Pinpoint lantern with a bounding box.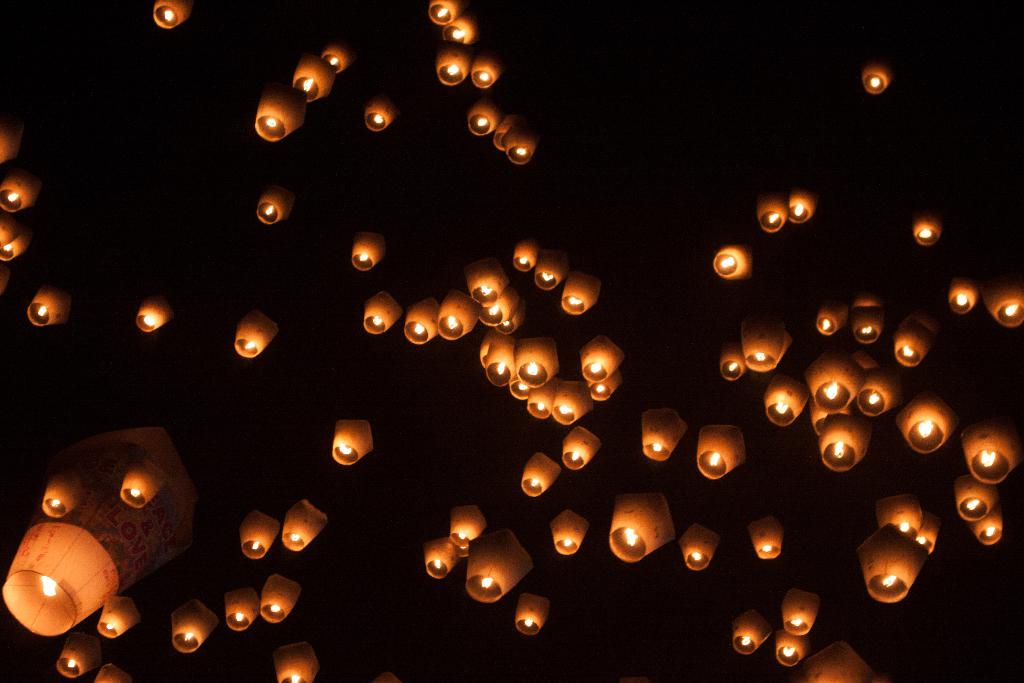
bbox=(860, 63, 890, 95).
